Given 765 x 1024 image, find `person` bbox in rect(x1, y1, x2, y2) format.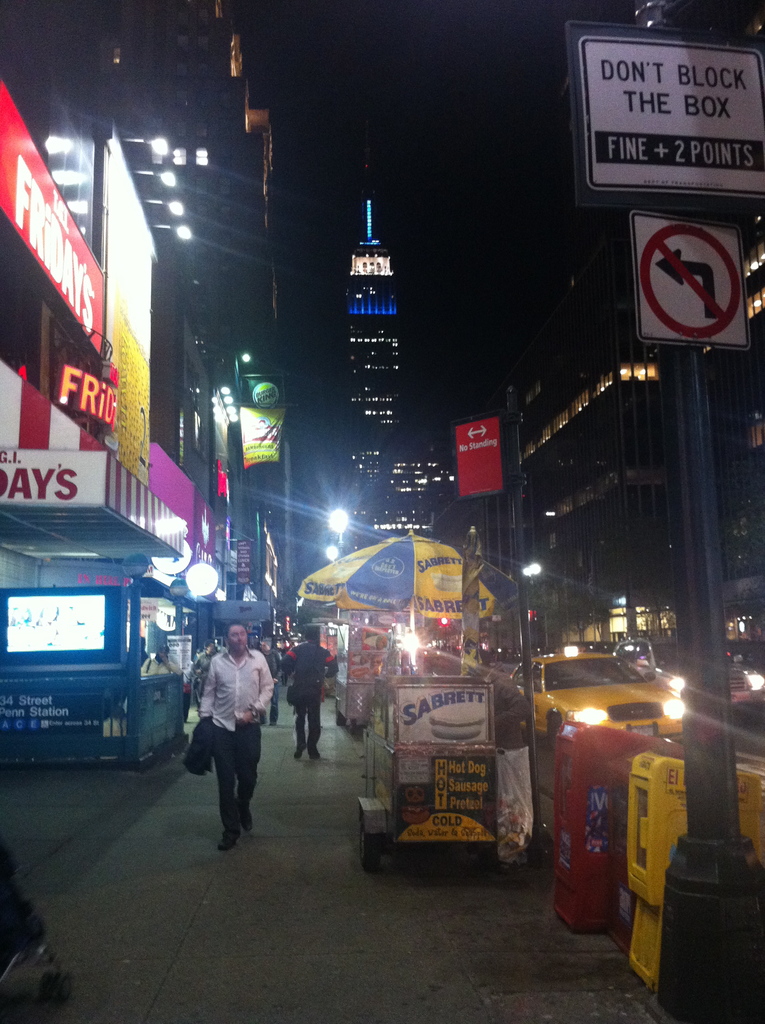
rect(187, 617, 271, 854).
